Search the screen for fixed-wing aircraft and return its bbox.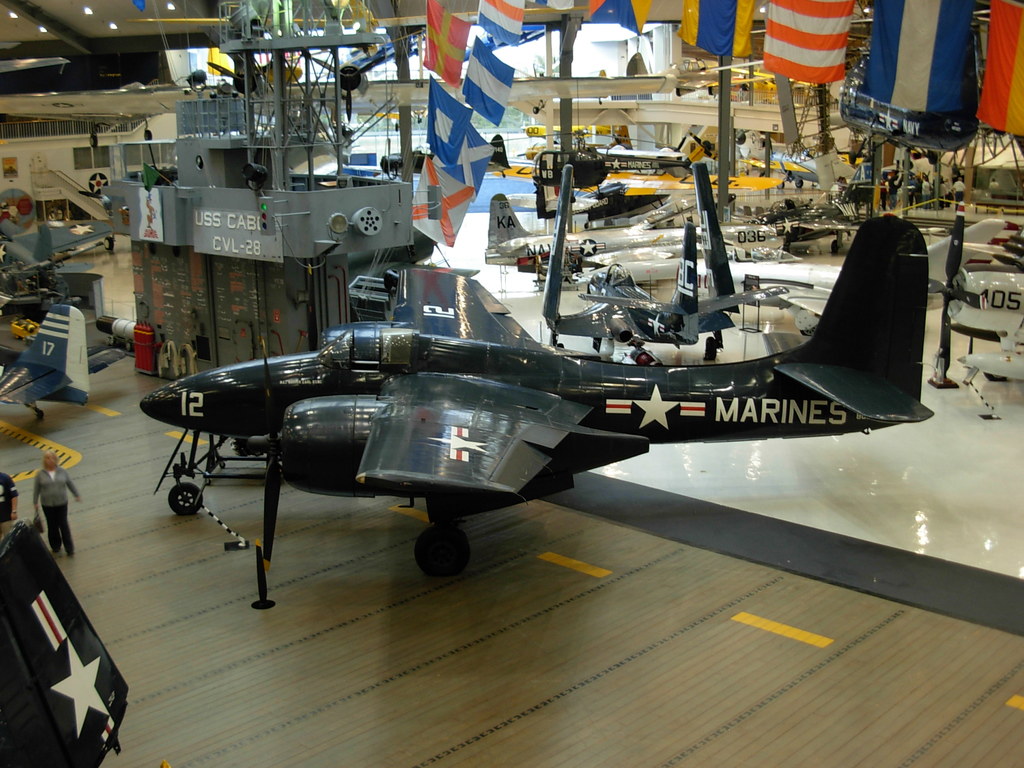
Found: 923 220 1023 382.
